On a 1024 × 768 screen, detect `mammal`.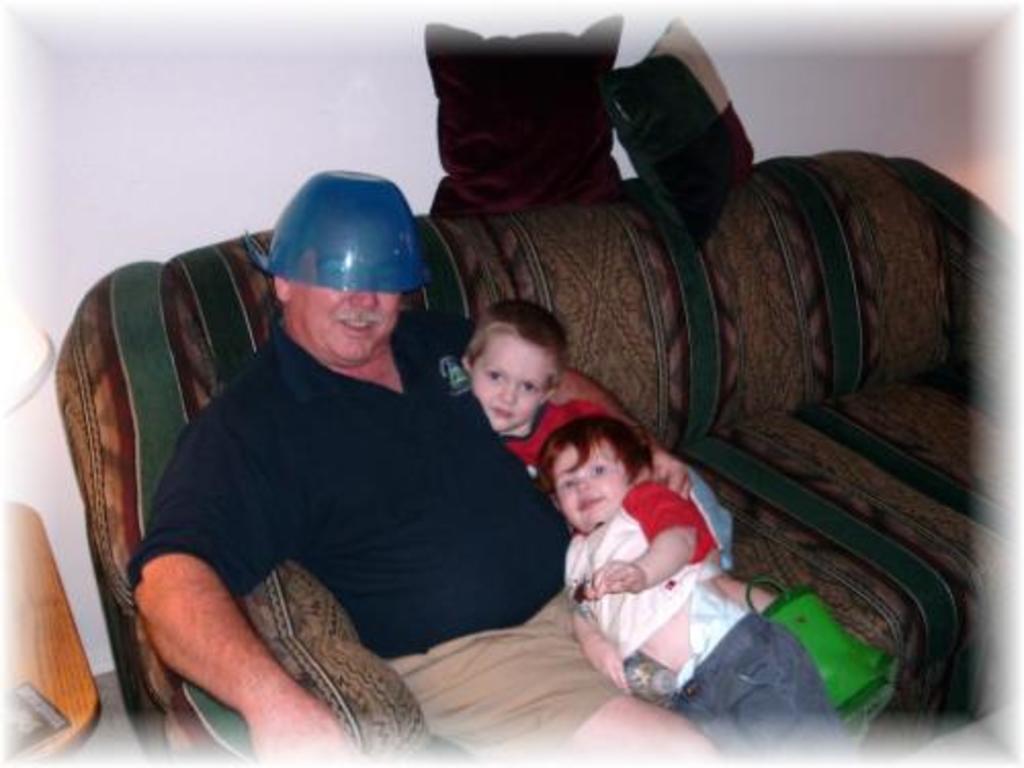
crop(74, 186, 684, 727).
